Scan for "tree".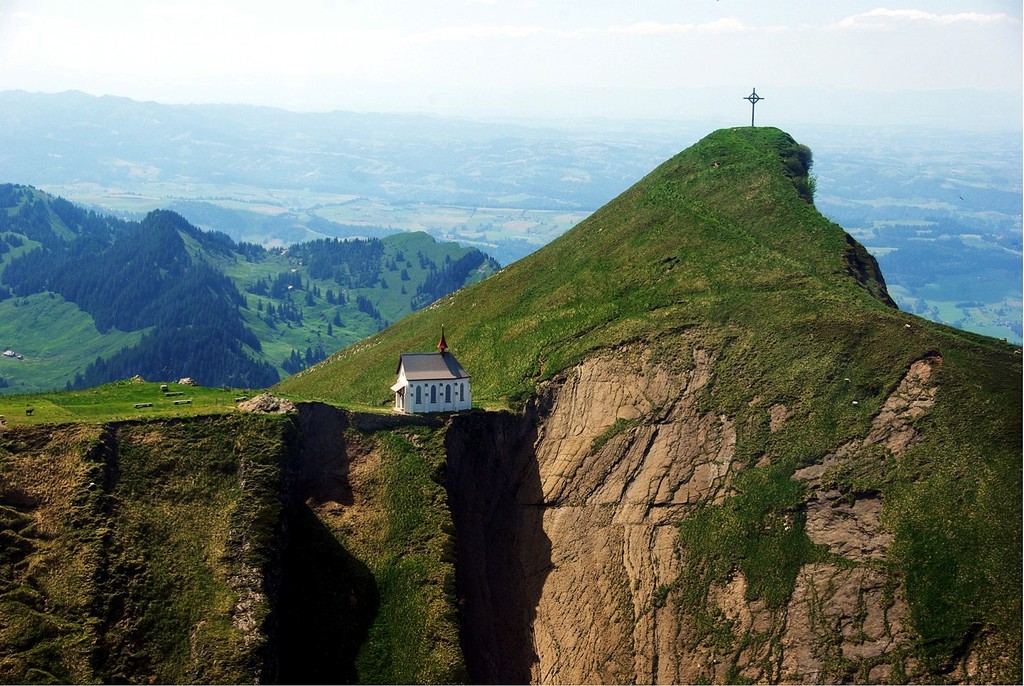
Scan result: [x1=376, y1=326, x2=385, y2=334].
